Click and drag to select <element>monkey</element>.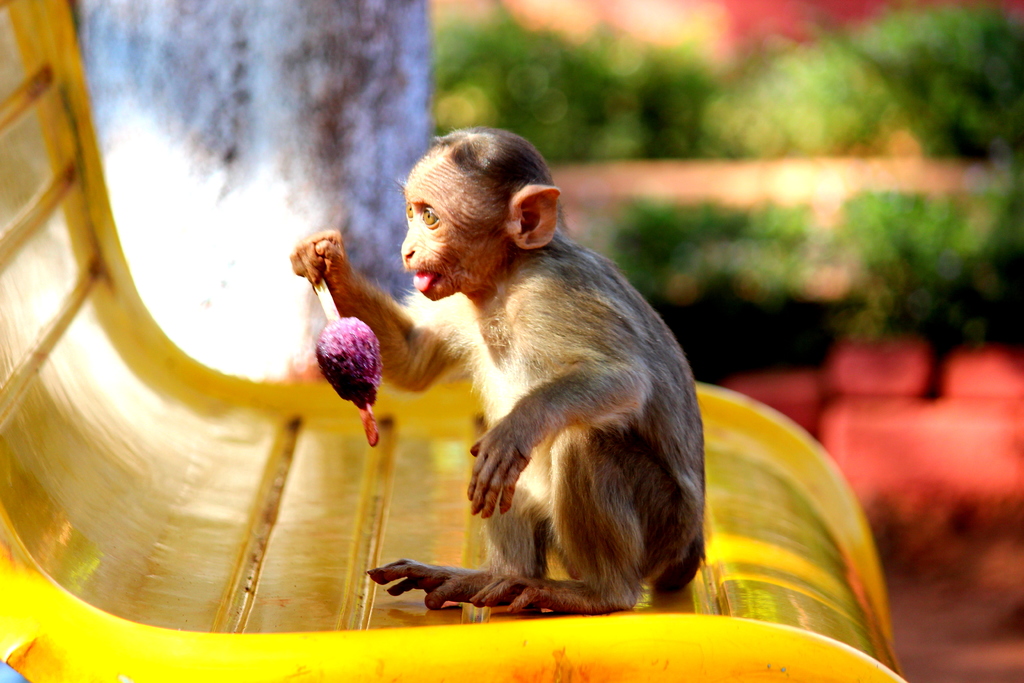
Selection: 289, 128, 707, 611.
